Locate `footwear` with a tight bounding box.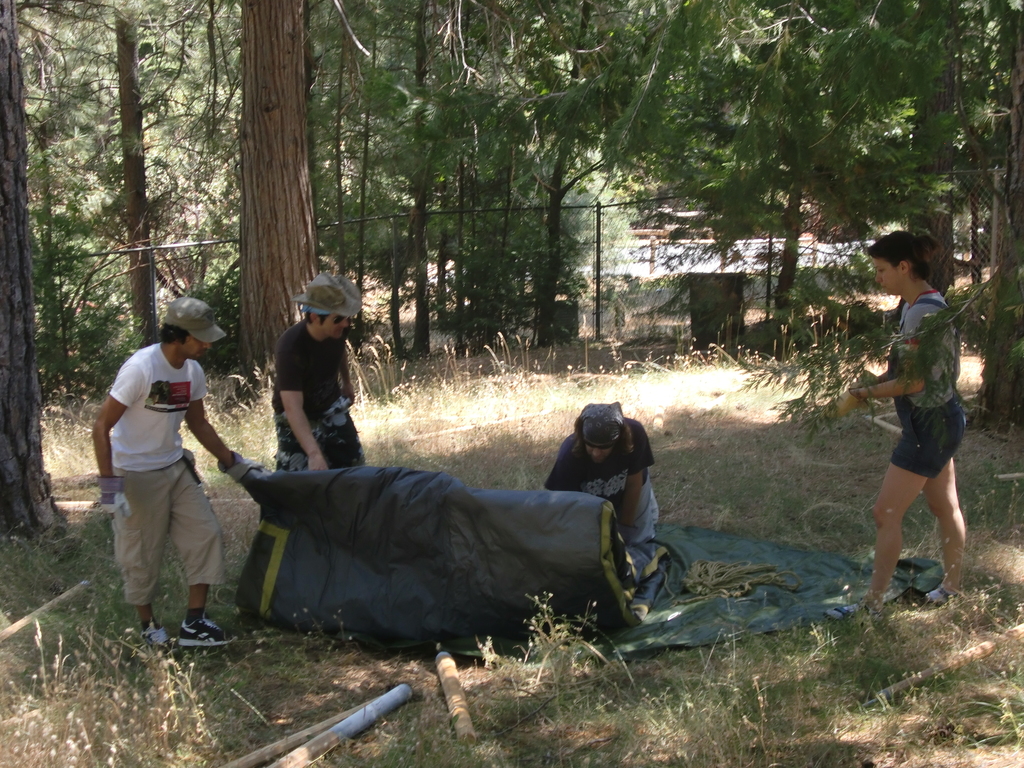
177:617:255:647.
